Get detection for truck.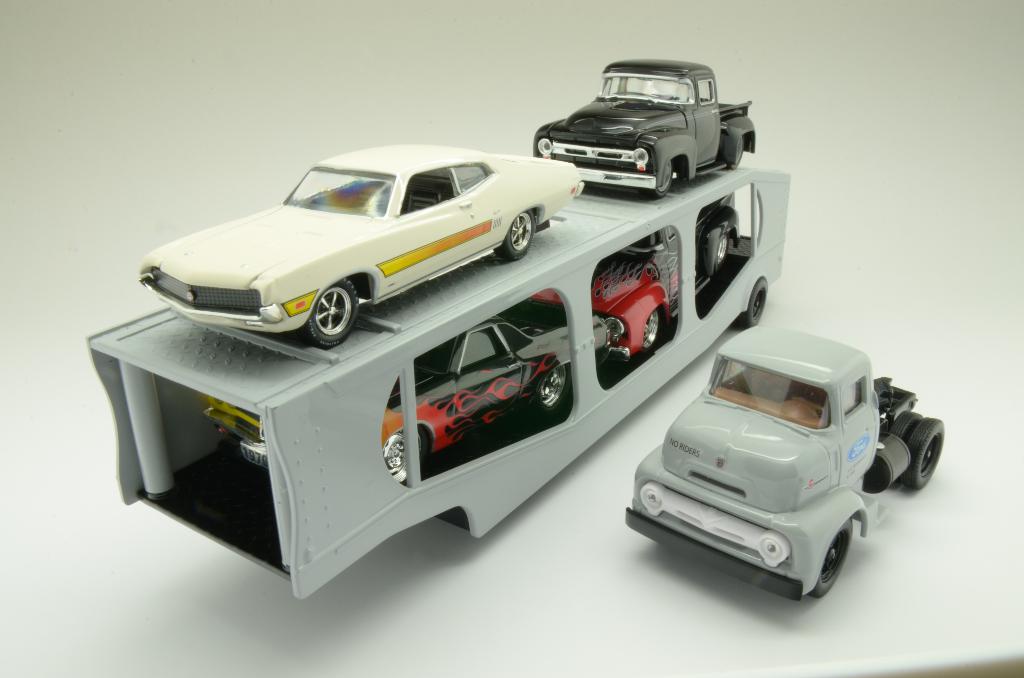
Detection: <bbox>86, 161, 791, 617</bbox>.
